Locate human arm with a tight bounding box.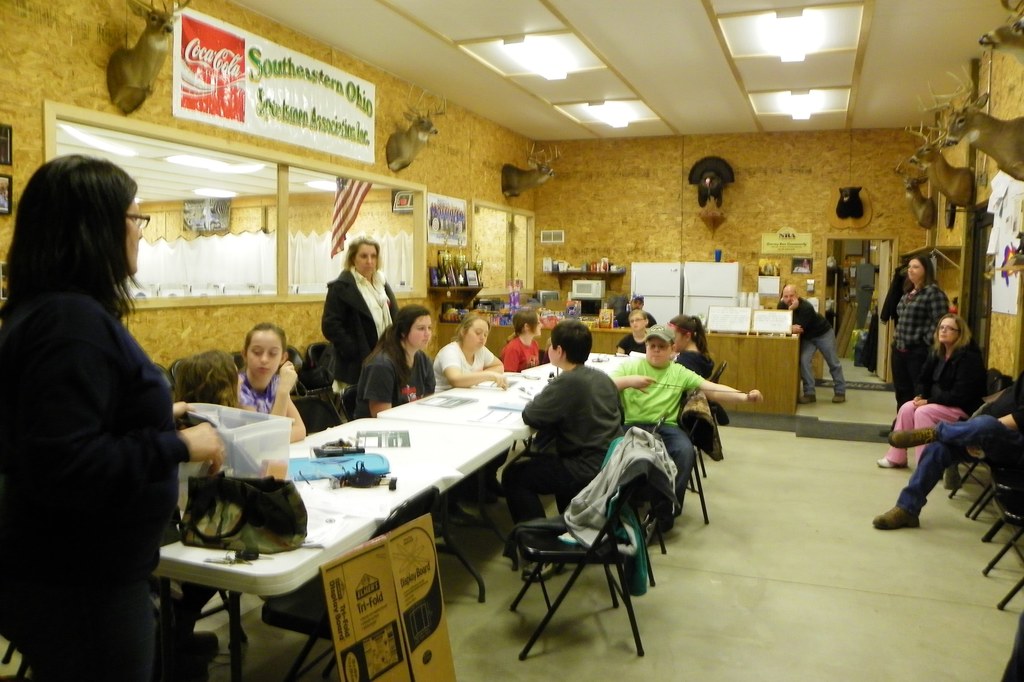
(898, 344, 942, 404).
